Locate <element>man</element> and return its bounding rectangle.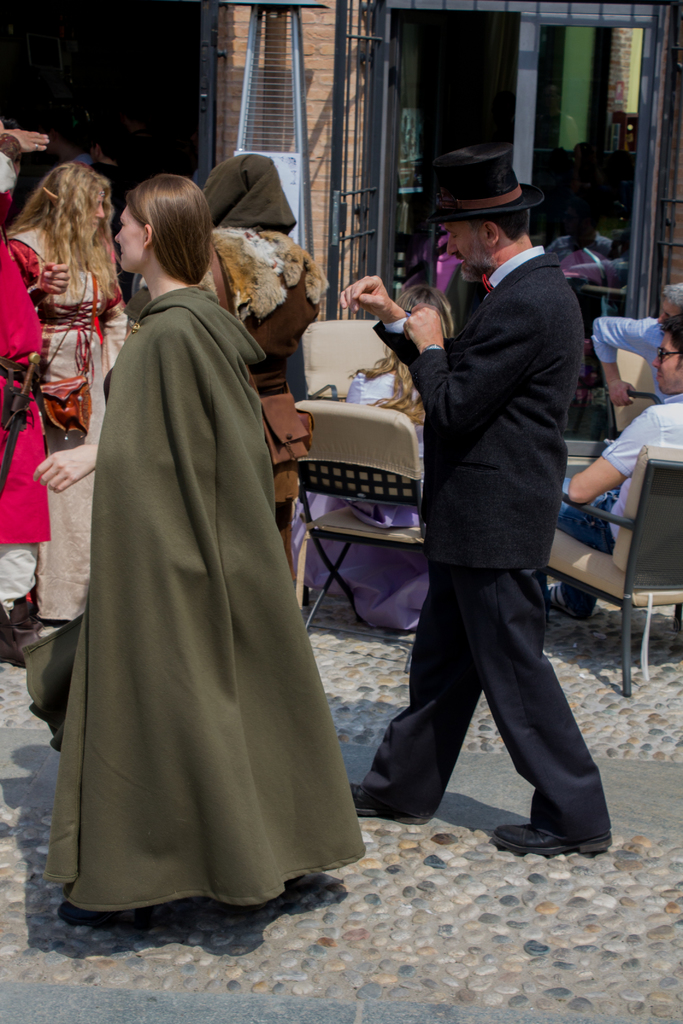
pyautogui.locateOnScreen(591, 284, 682, 403).
